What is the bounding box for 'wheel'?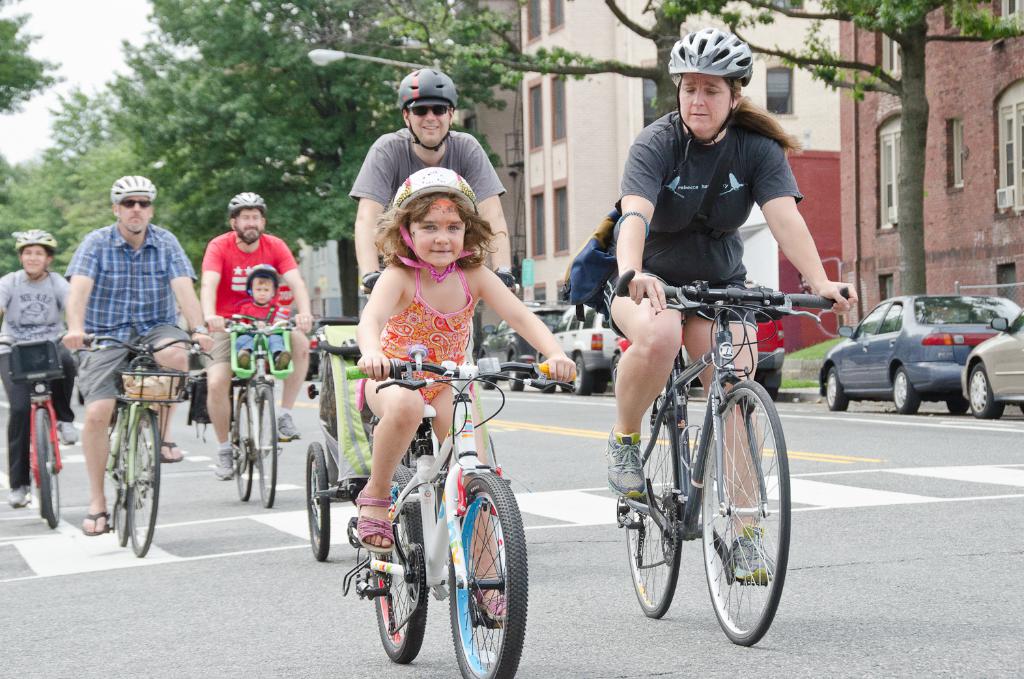
crop(627, 396, 679, 617).
